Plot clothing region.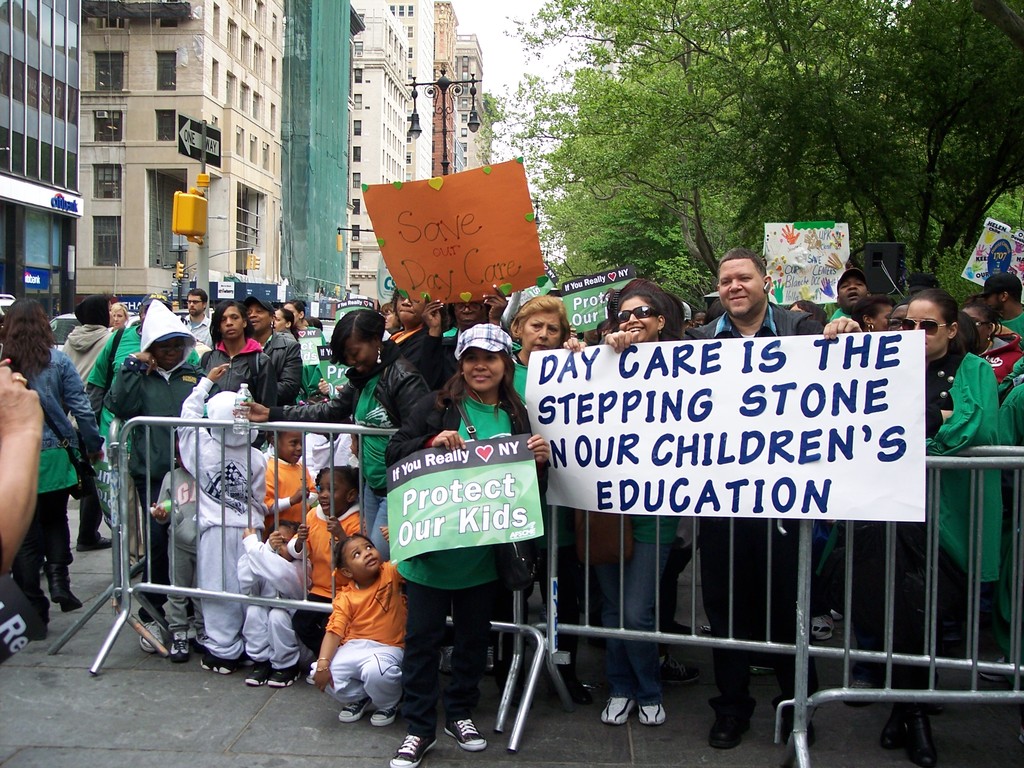
Plotted at 183/383/269/540.
